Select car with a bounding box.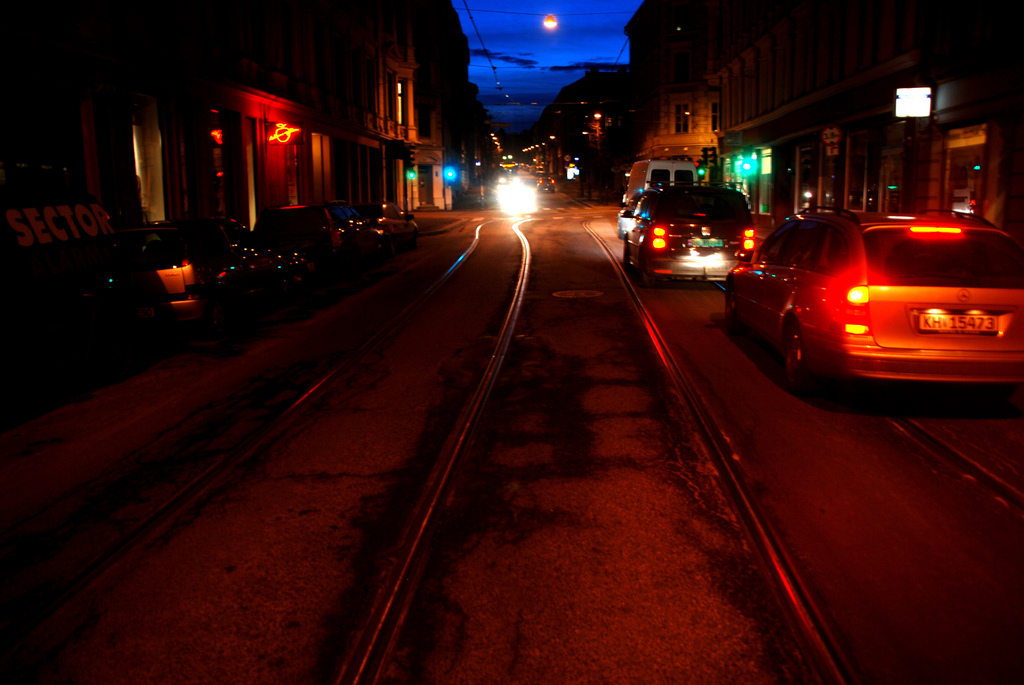
535, 178, 556, 195.
